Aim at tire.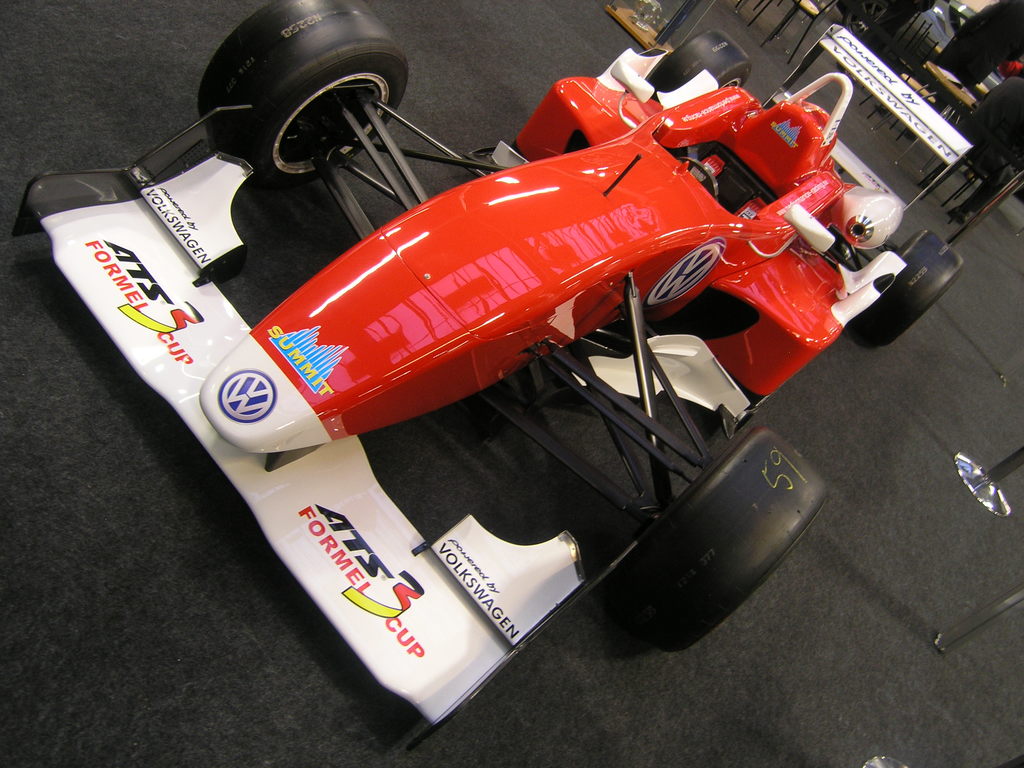
Aimed at bbox=[867, 228, 970, 348].
